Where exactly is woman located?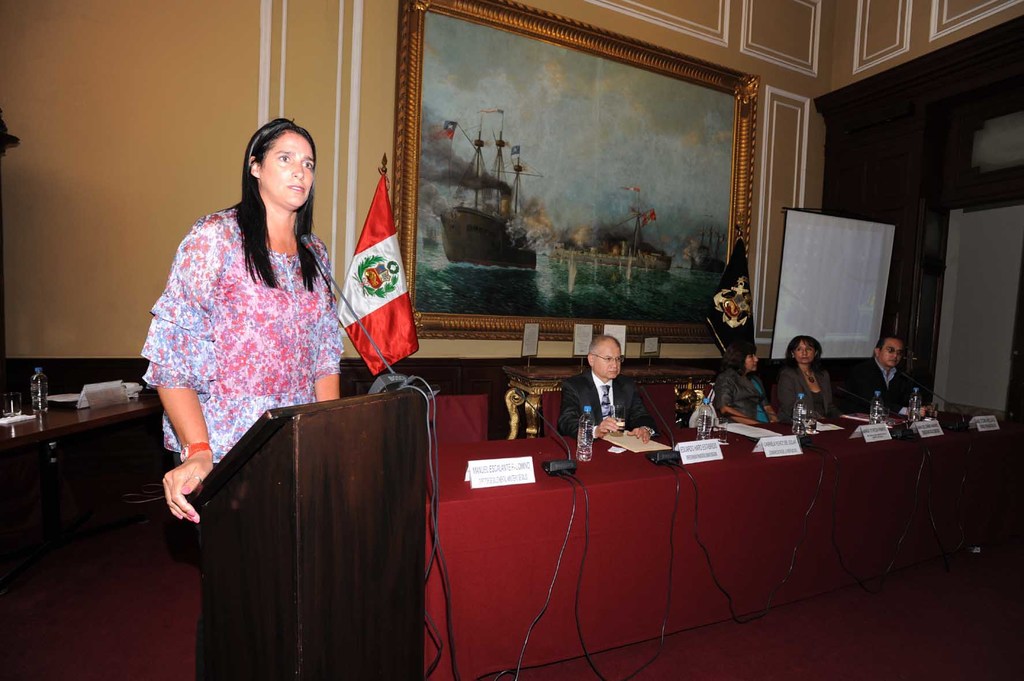
Its bounding box is [771, 333, 849, 419].
